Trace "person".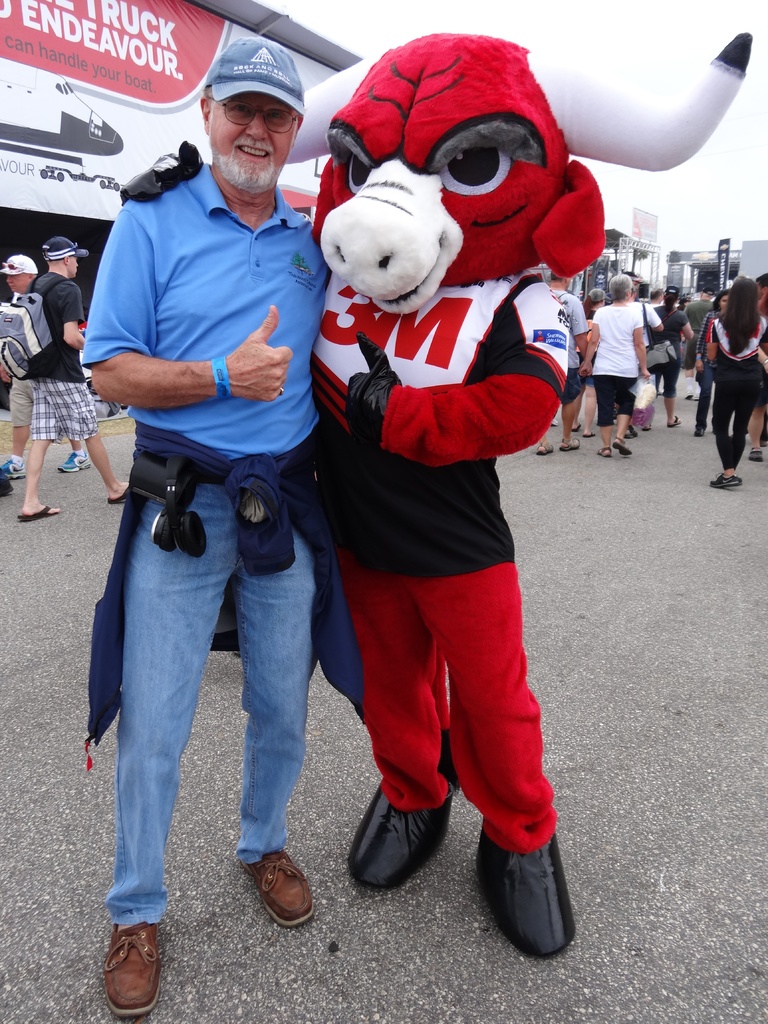
Traced to (left=577, top=268, right=644, bottom=455).
